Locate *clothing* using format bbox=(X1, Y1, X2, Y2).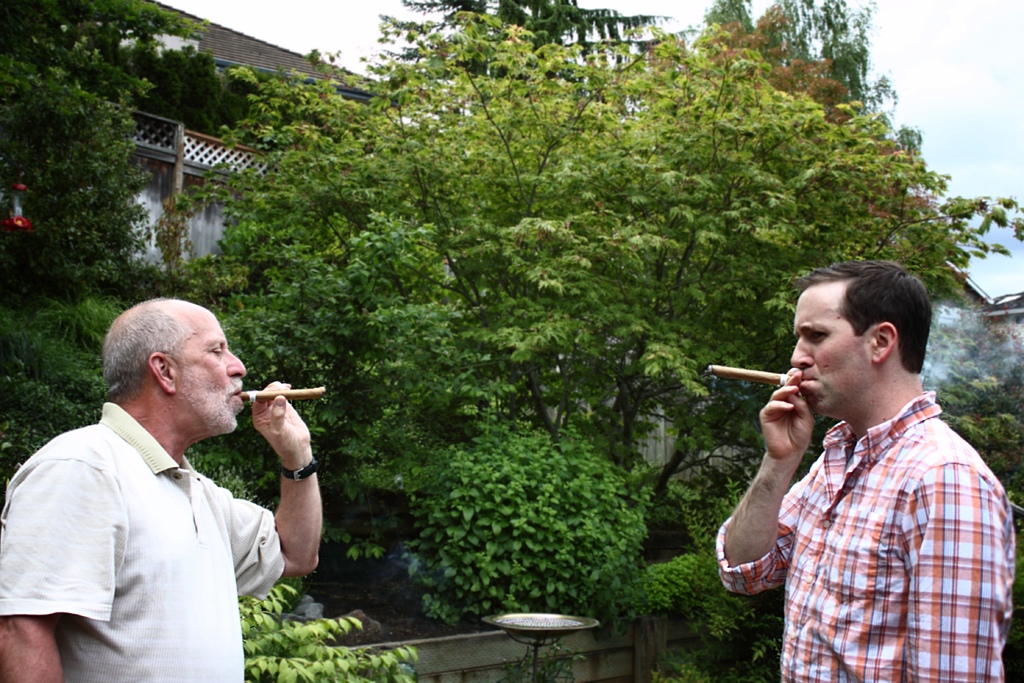
bbox=(712, 390, 1010, 682).
